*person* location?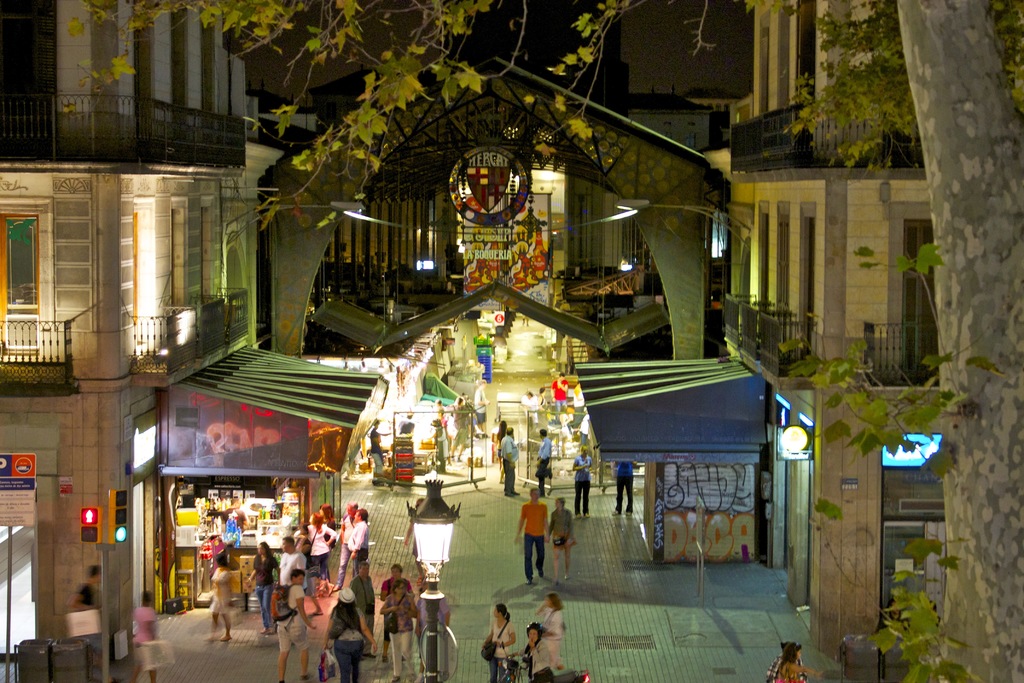
{"x1": 521, "y1": 625, "x2": 563, "y2": 682}
